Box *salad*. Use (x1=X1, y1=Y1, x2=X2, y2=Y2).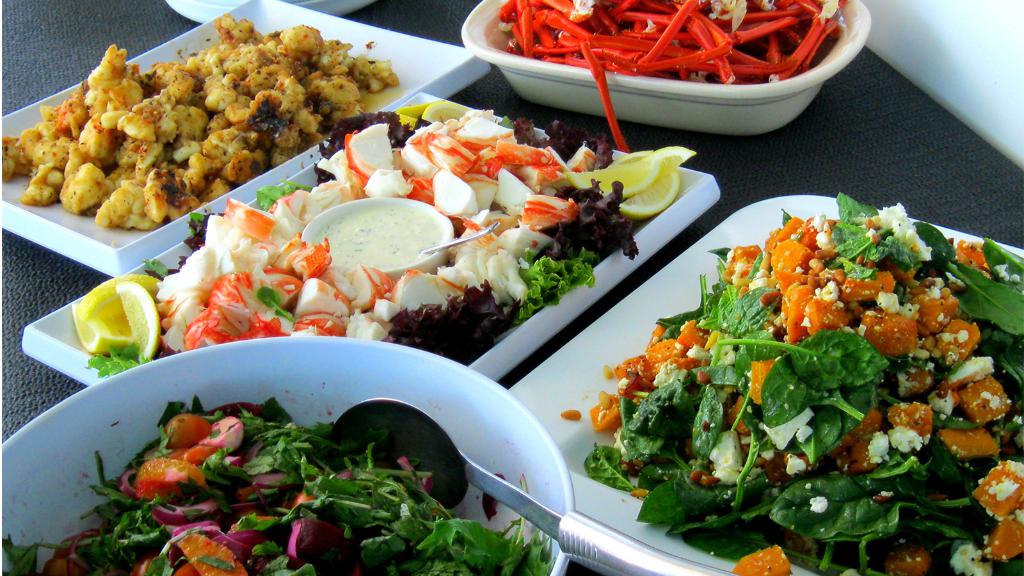
(x1=0, y1=391, x2=561, y2=575).
